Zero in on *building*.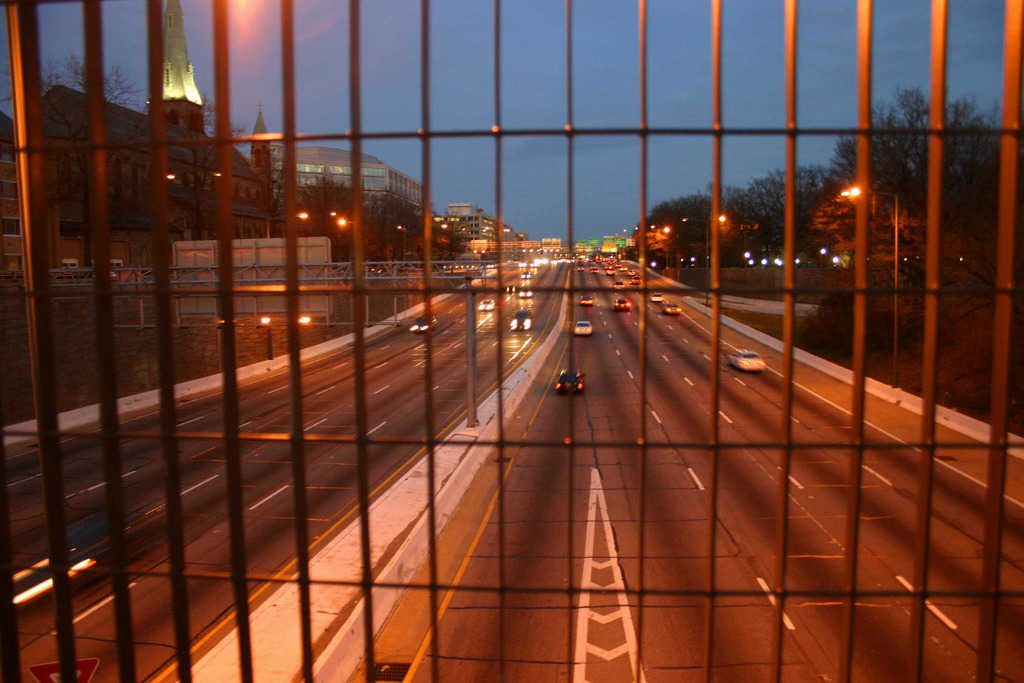
Zeroed in: select_region(0, 105, 23, 283).
